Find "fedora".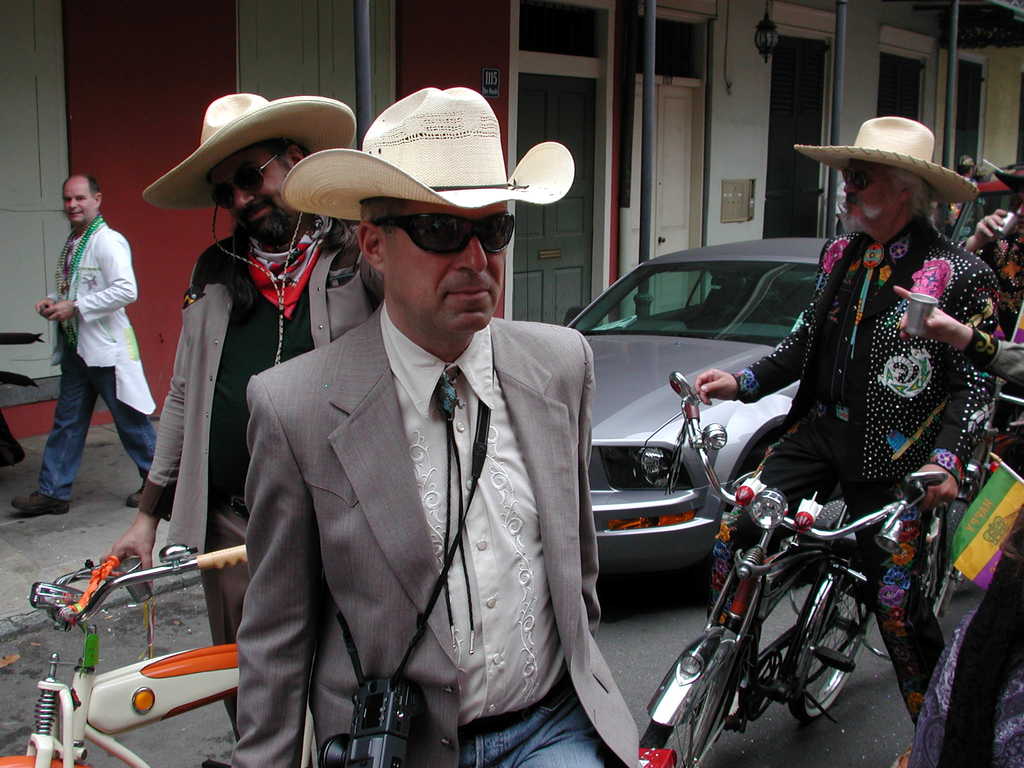
crop(789, 115, 981, 209).
